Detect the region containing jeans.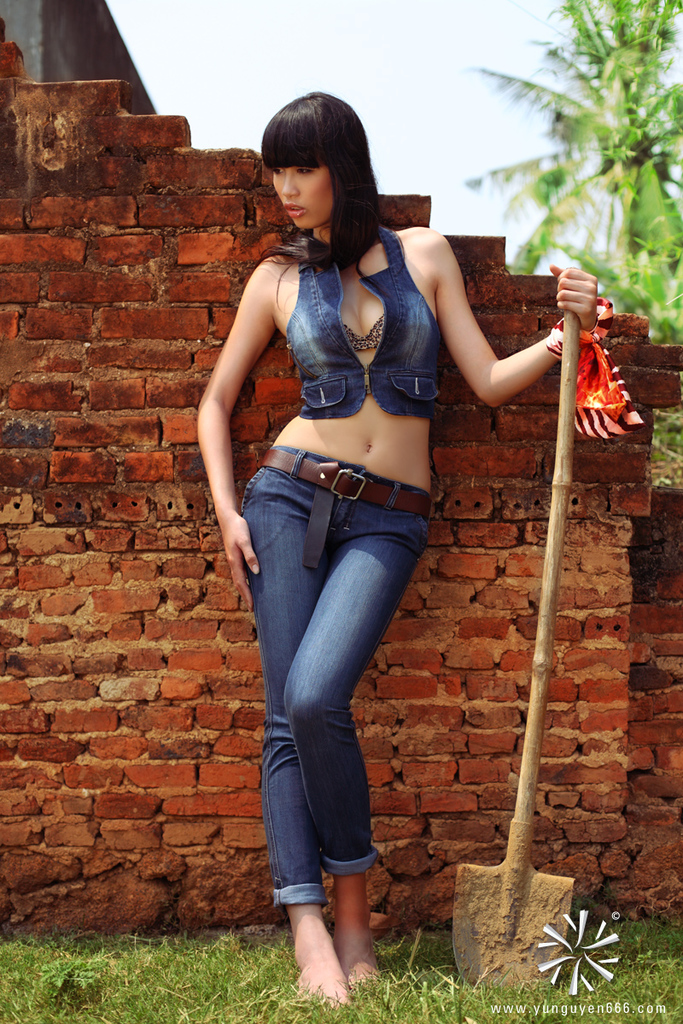
select_region(216, 462, 439, 952).
